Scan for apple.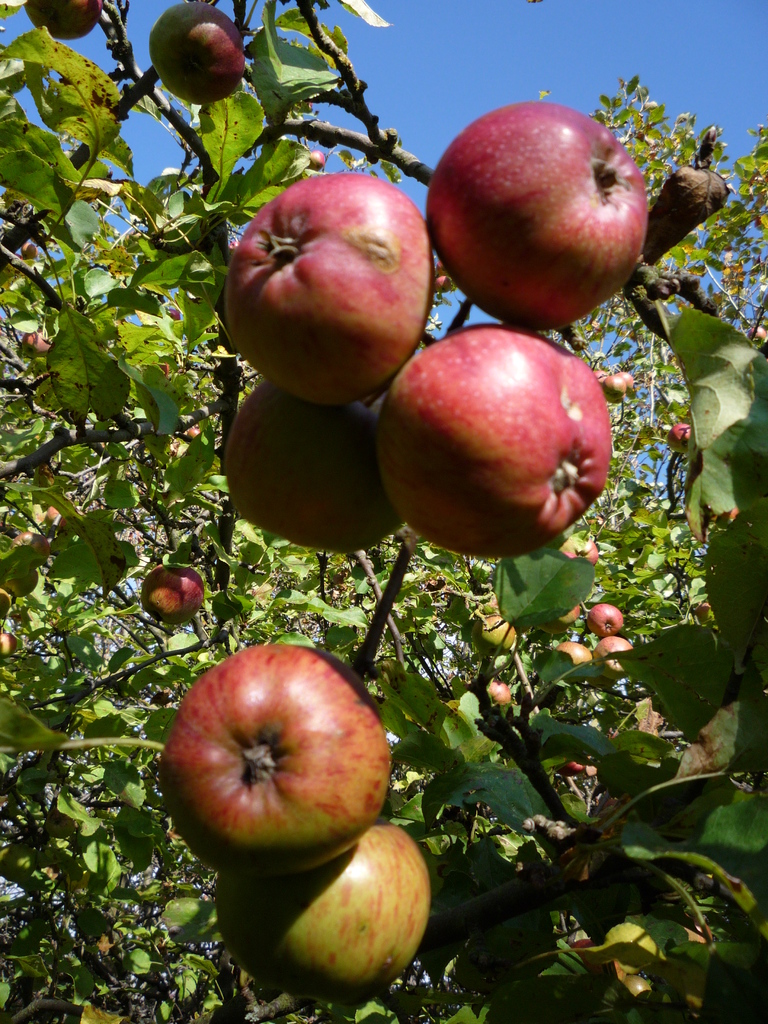
Scan result: pyautogui.locateOnScreen(556, 755, 592, 776).
